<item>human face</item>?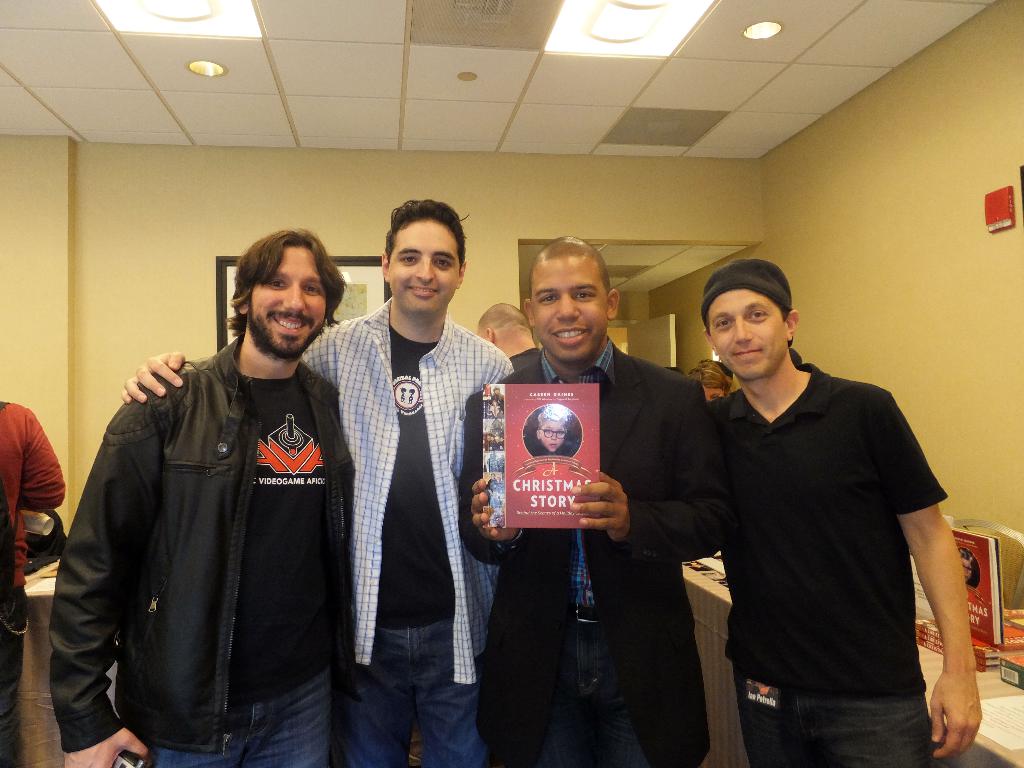
x1=382, y1=222, x2=456, y2=309
